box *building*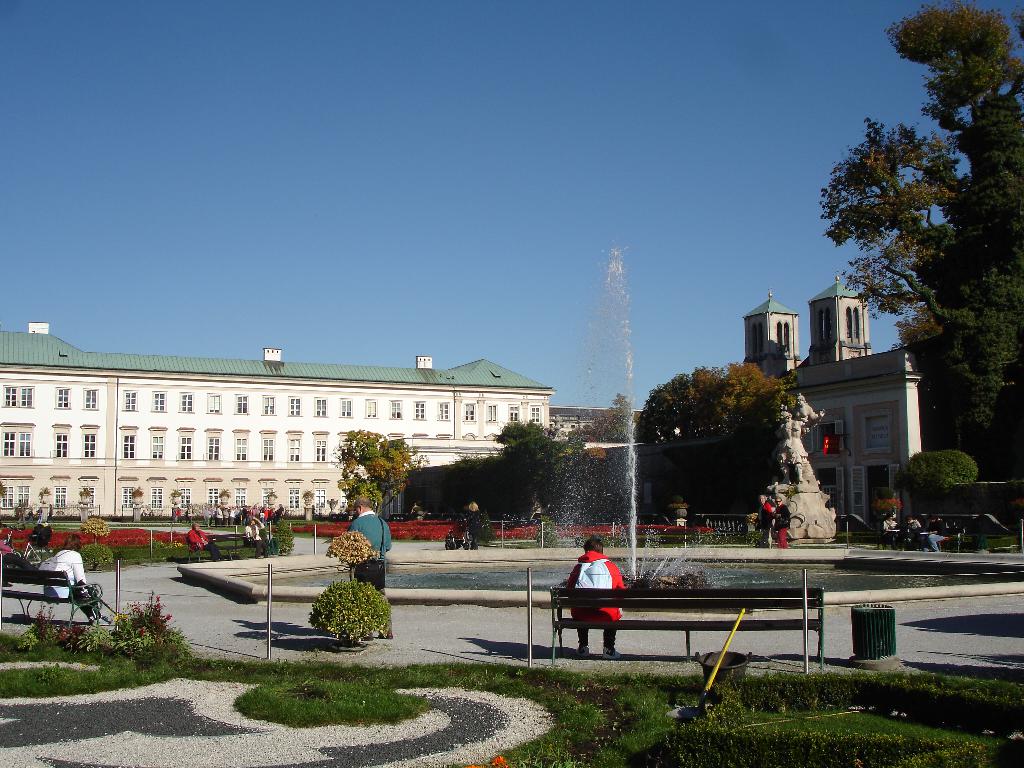
<region>548, 404, 663, 522</region>
